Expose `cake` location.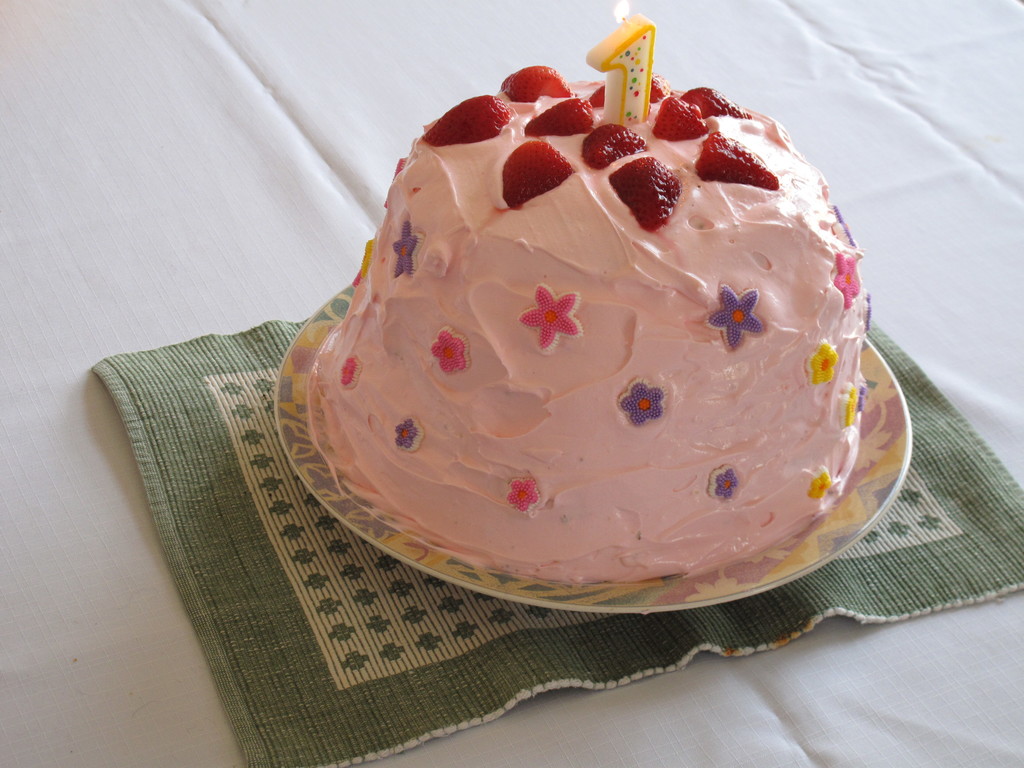
Exposed at 312,62,871,590.
